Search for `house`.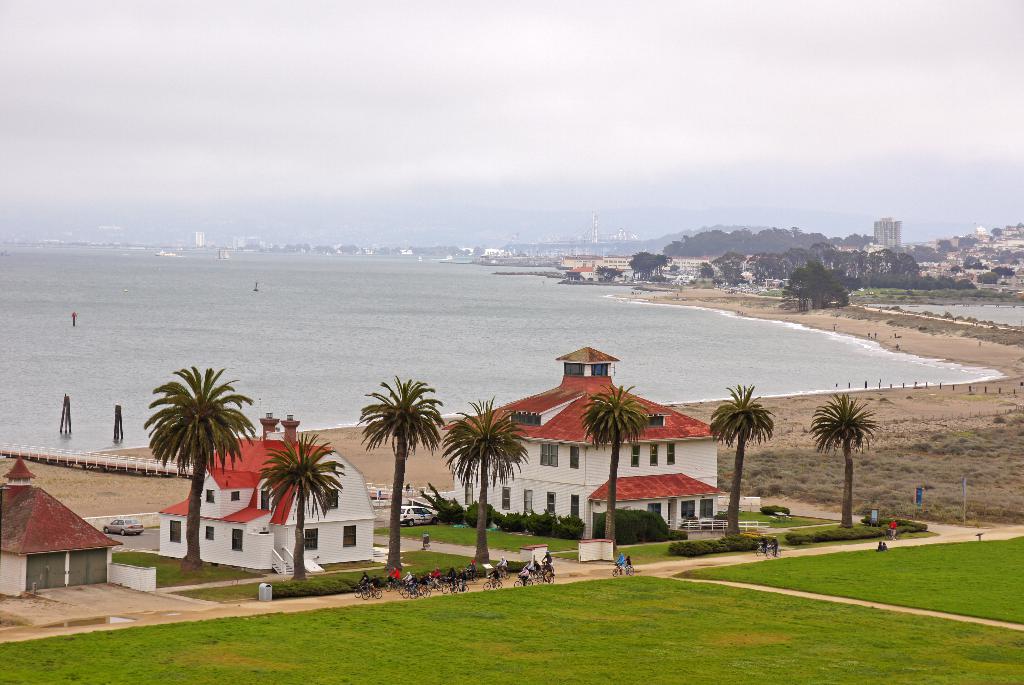
Found at <bbox>445, 338, 739, 540</bbox>.
